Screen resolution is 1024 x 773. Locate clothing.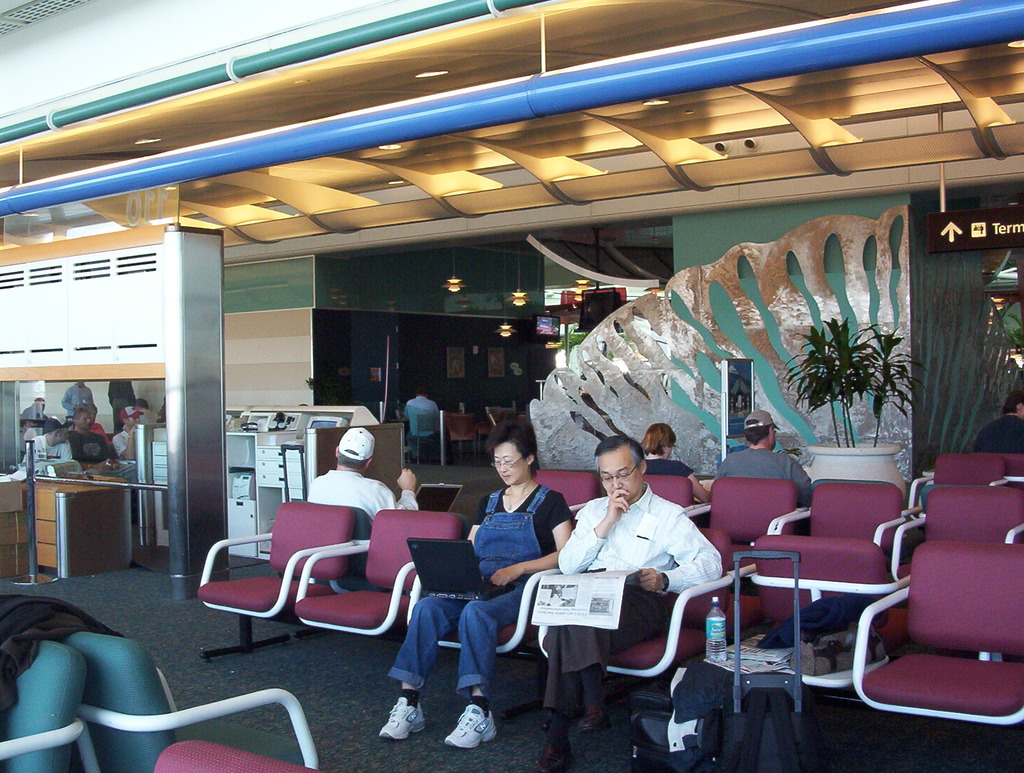
63/424/125/468.
